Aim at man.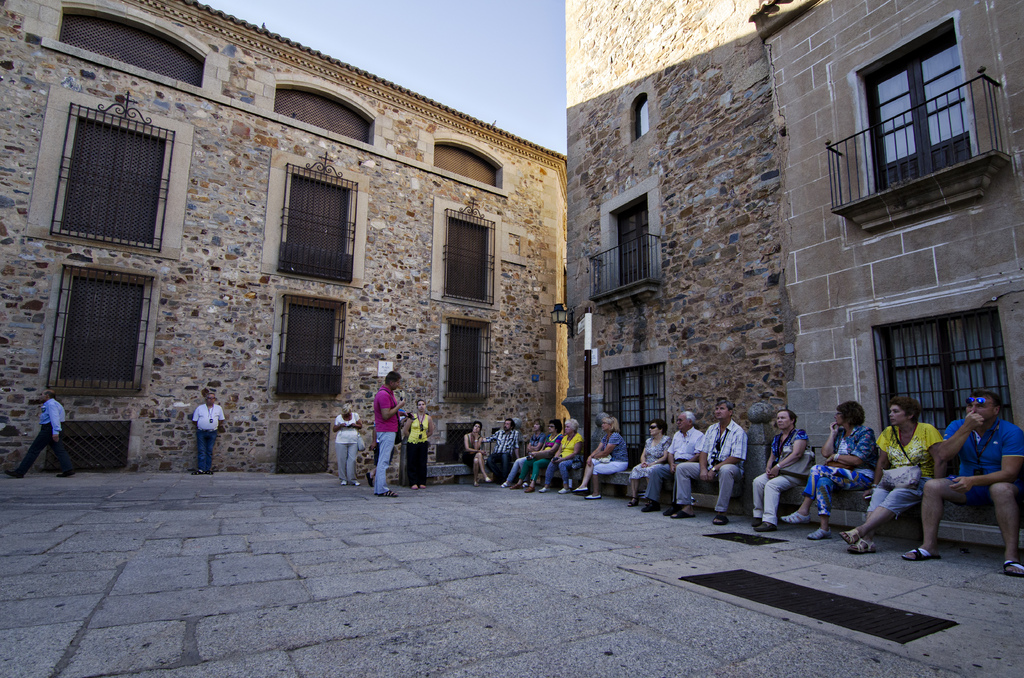
Aimed at pyautogui.locateOnScreen(8, 390, 73, 480).
